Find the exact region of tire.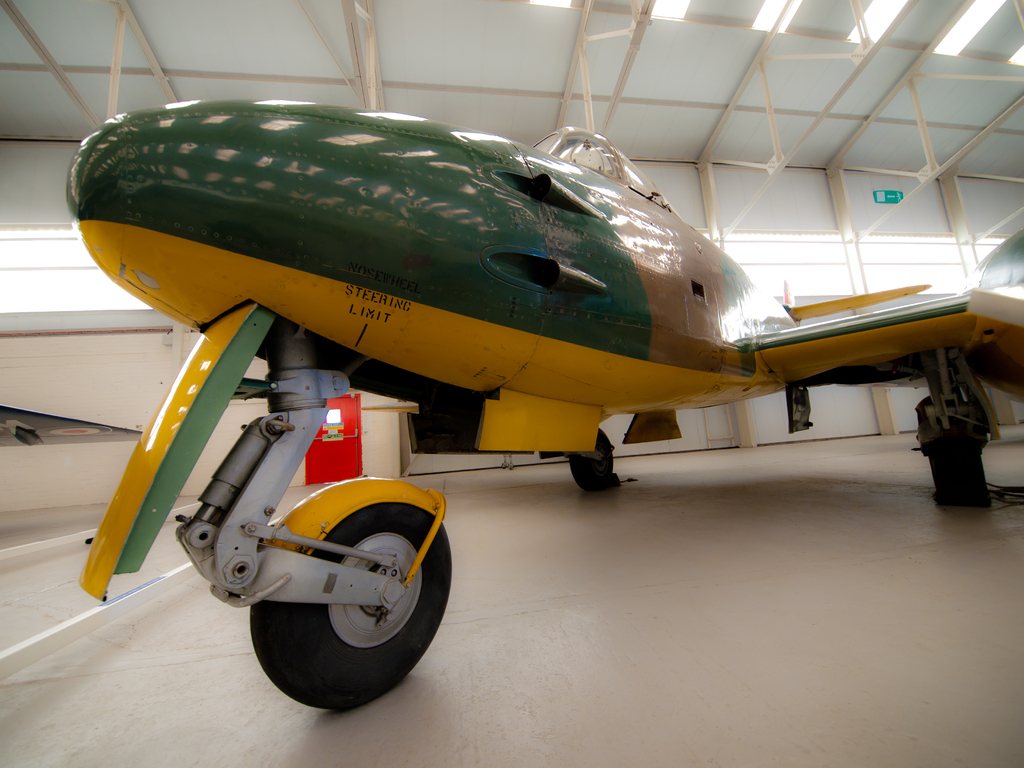
Exact region: 929:442:990:504.
